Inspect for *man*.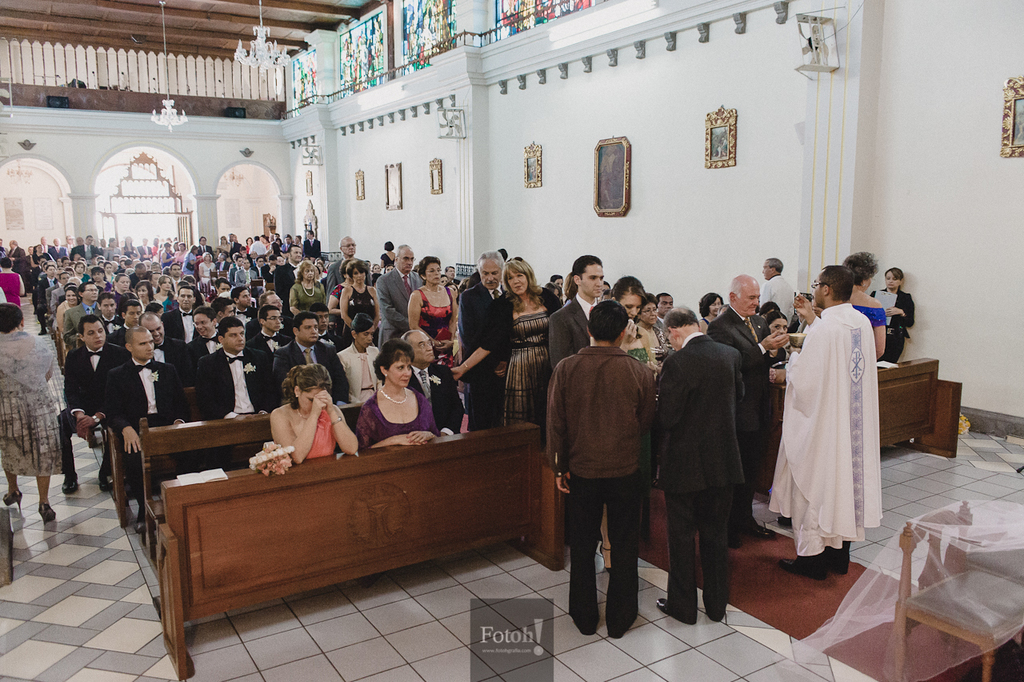
Inspection: <bbox>446, 263, 459, 283</bbox>.
